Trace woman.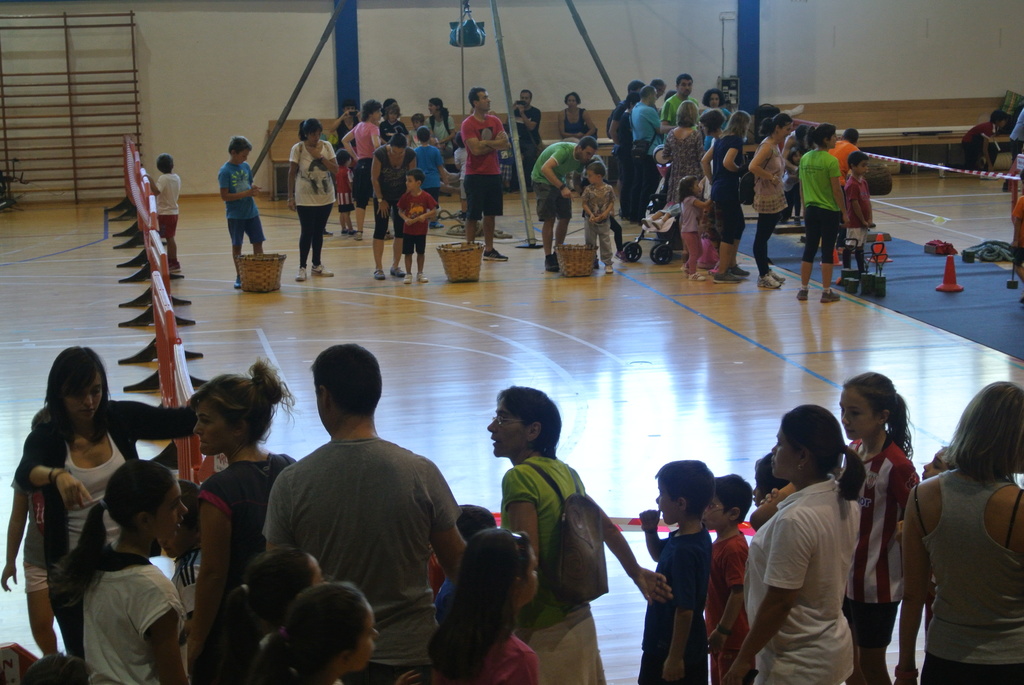
Traced to select_region(17, 347, 197, 656).
